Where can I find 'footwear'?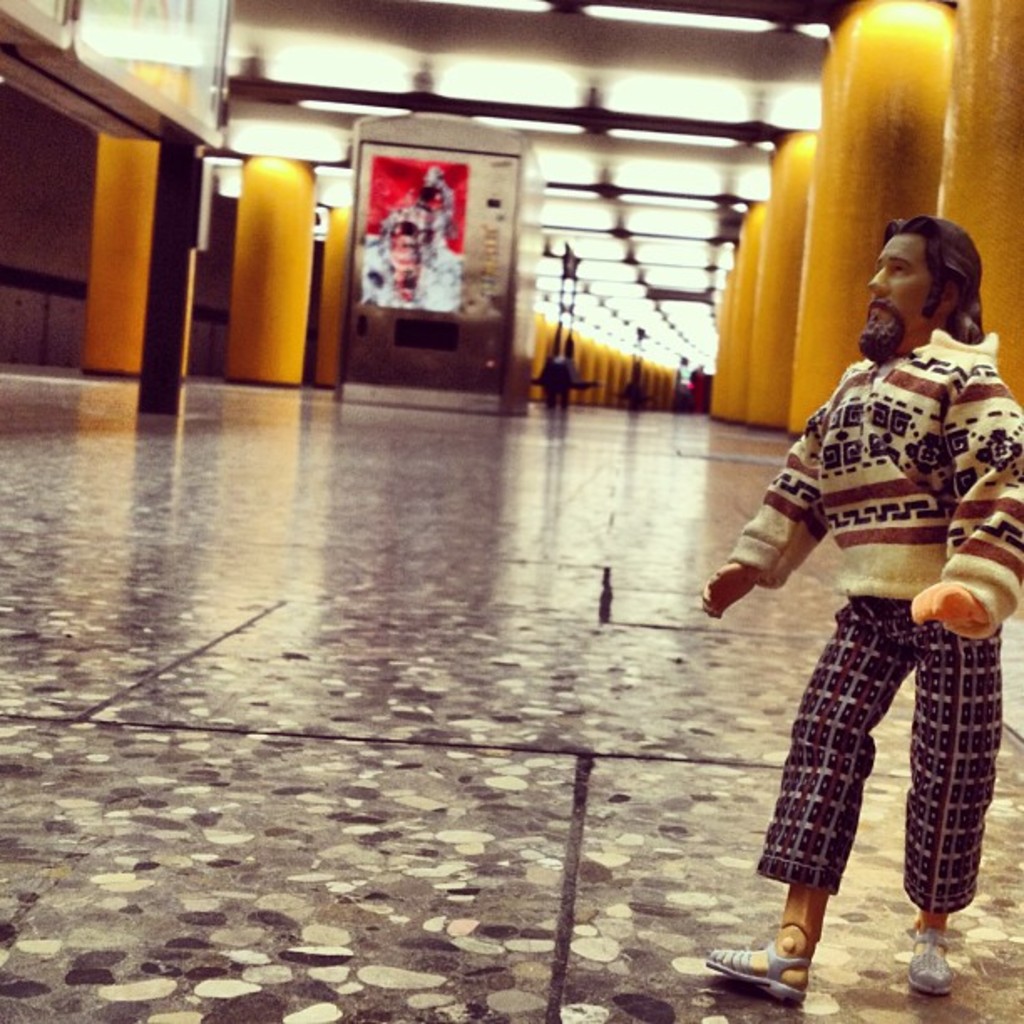
You can find it at 899/924/955/991.
